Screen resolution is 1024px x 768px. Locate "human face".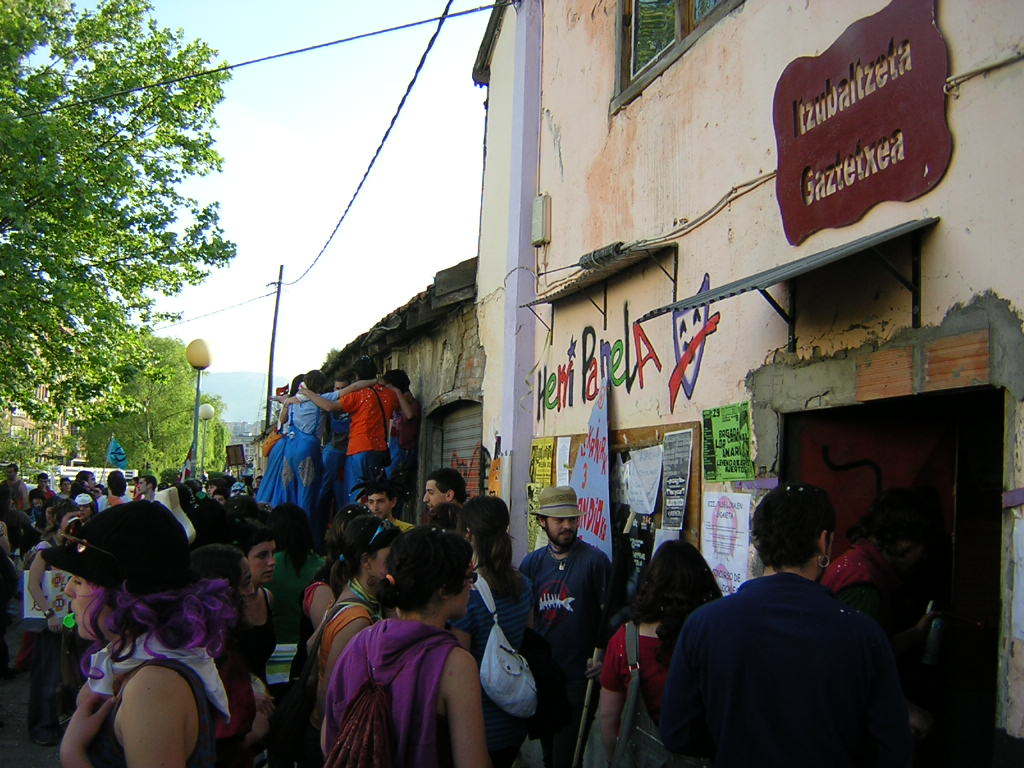
<bbox>422, 485, 449, 503</bbox>.
